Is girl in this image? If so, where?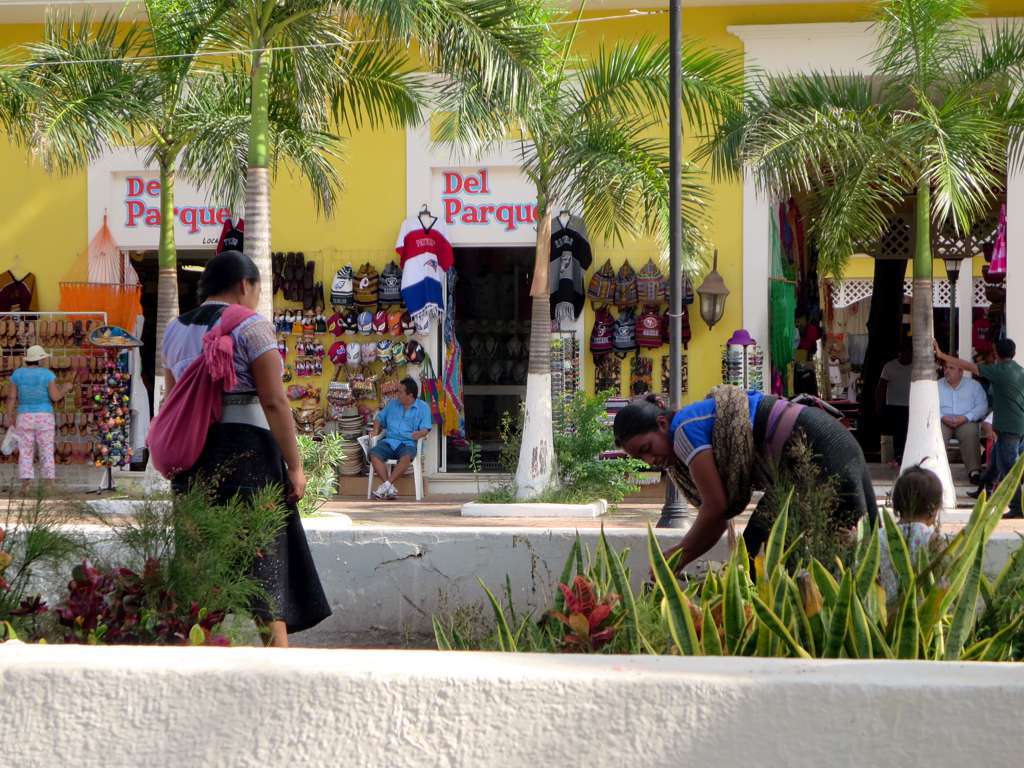
Yes, at crop(162, 255, 340, 658).
